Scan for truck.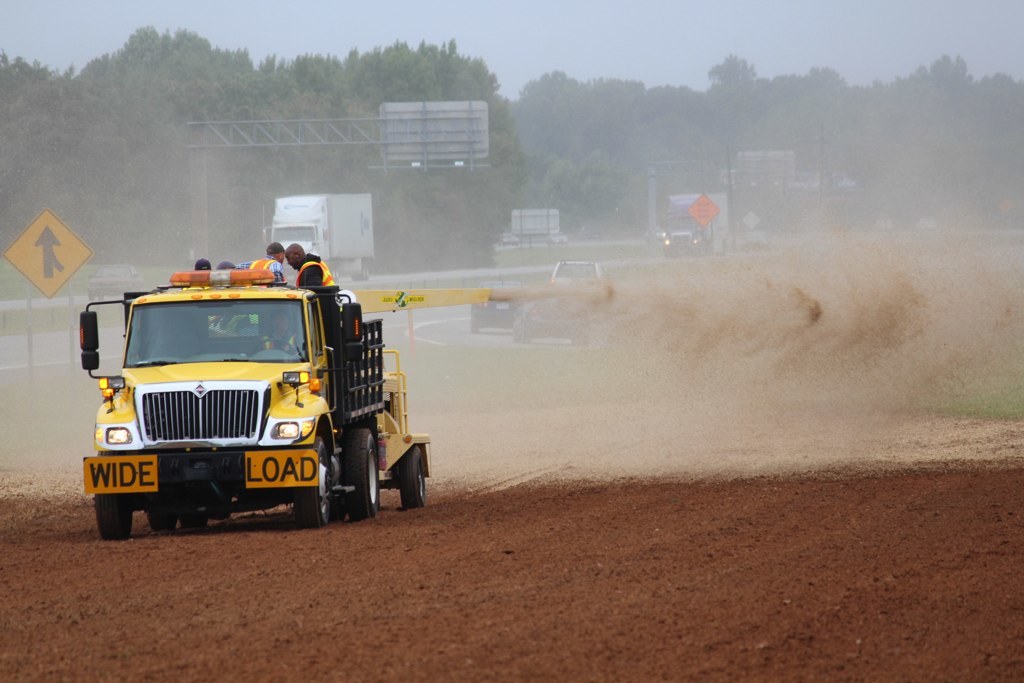
Scan result: [263,188,369,274].
